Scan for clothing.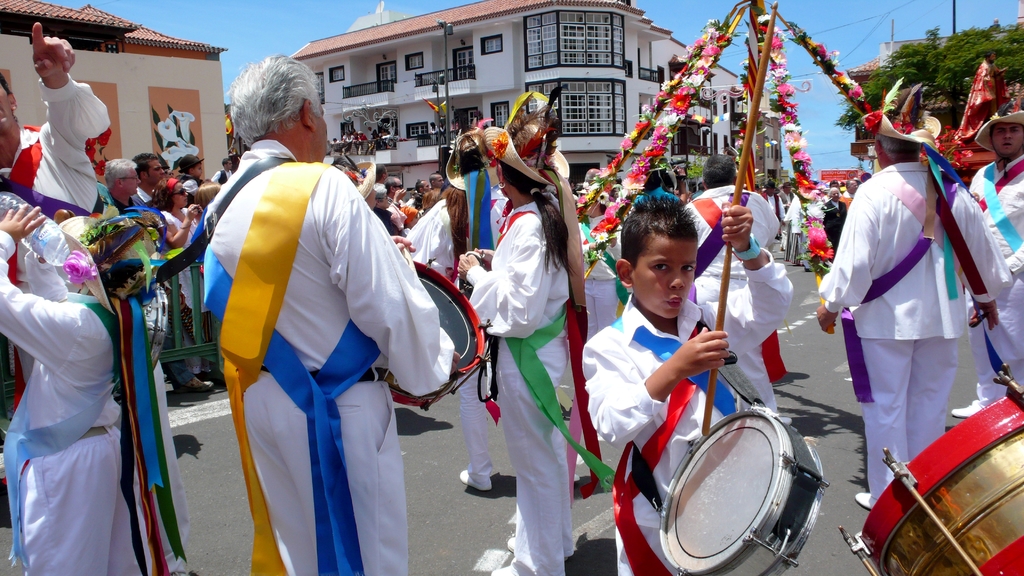
Scan result: (464, 198, 577, 568).
